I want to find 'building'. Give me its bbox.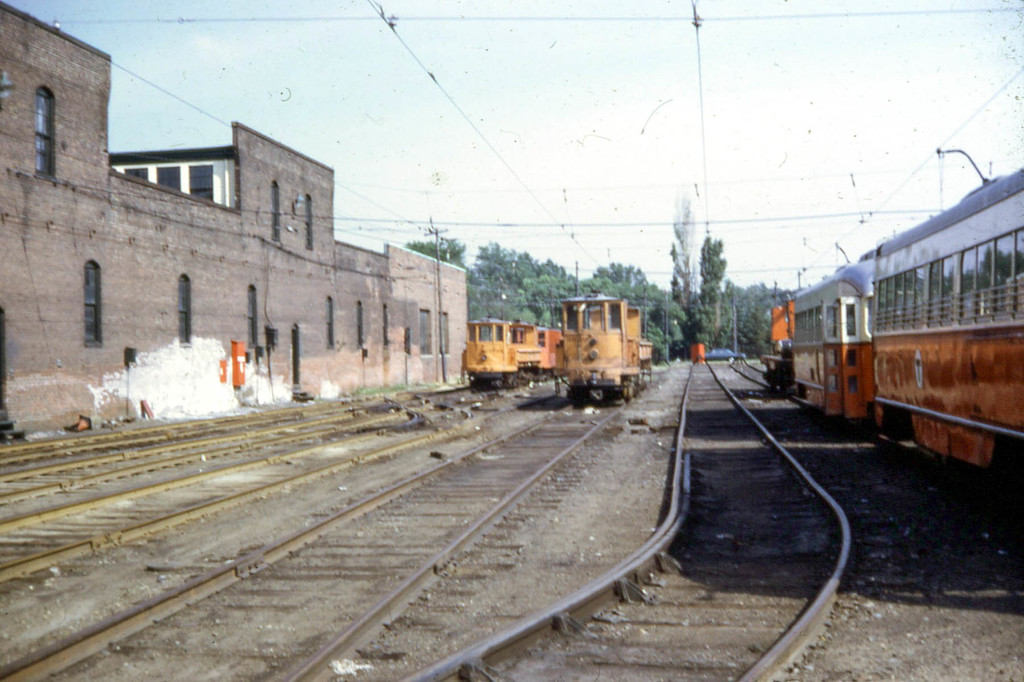
bbox=(0, 0, 468, 445).
